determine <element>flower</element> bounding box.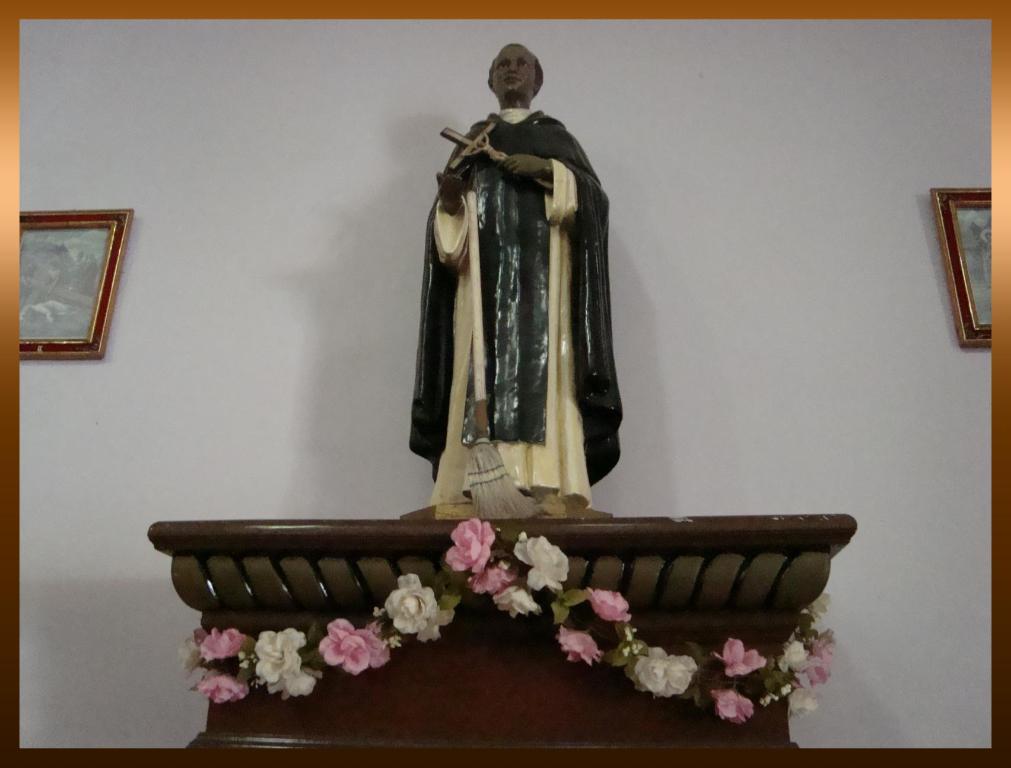
Determined: {"x1": 632, "y1": 645, "x2": 699, "y2": 698}.
